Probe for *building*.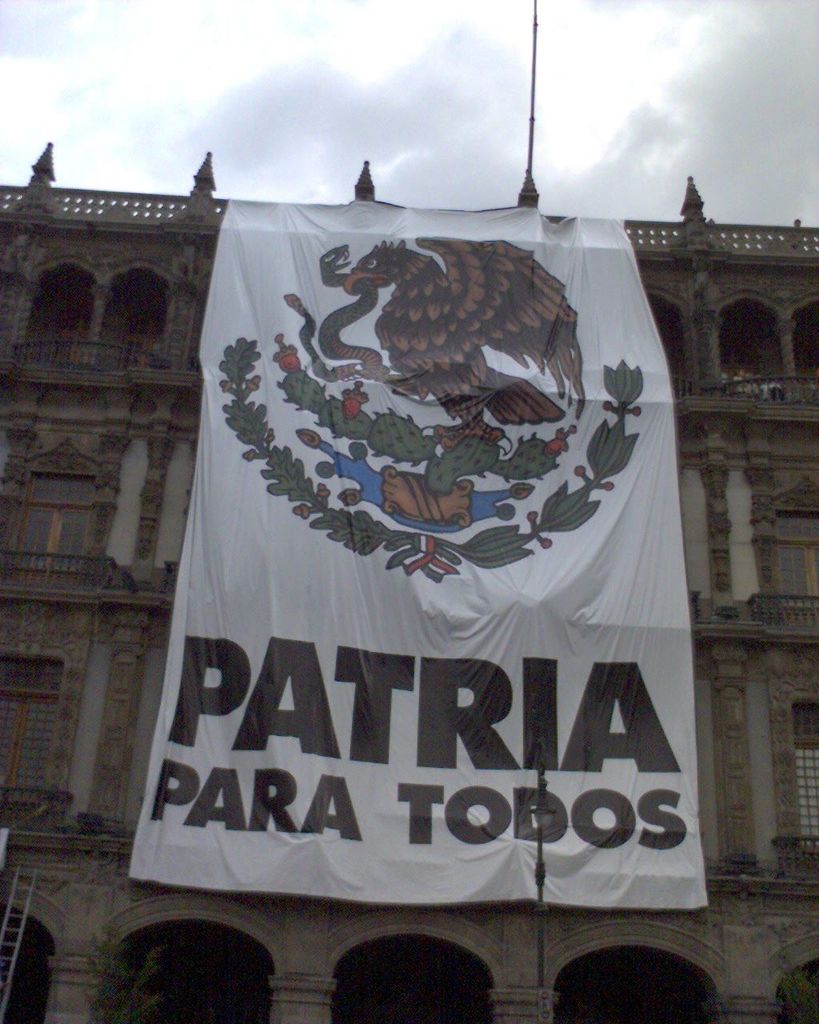
Probe result: pyautogui.locateOnScreen(0, 2, 818, 1023).
